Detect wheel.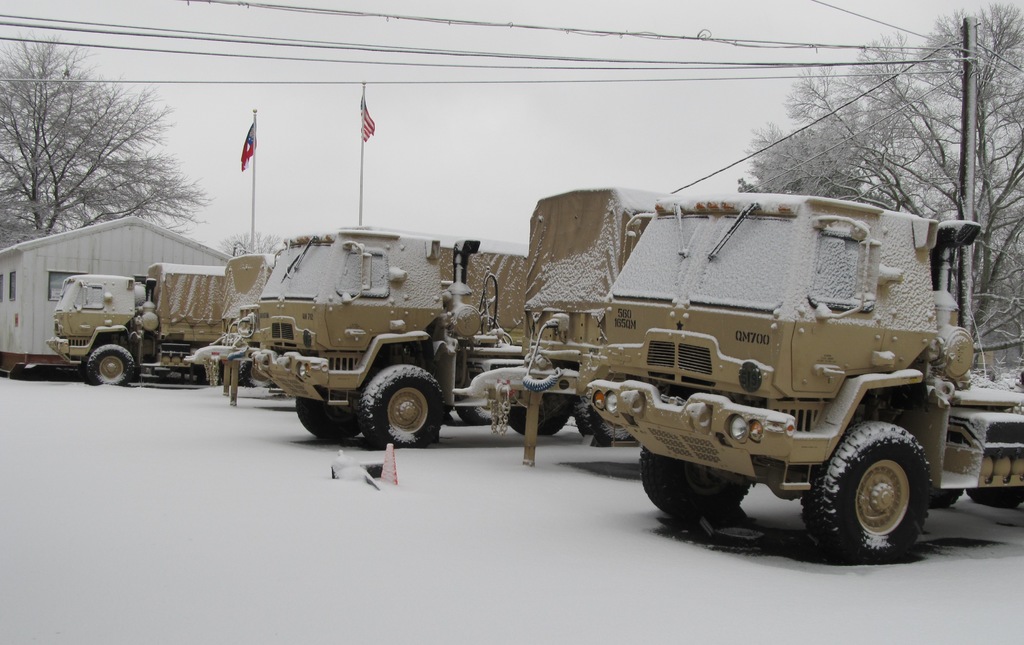
Detected at 505,393,572,437.
